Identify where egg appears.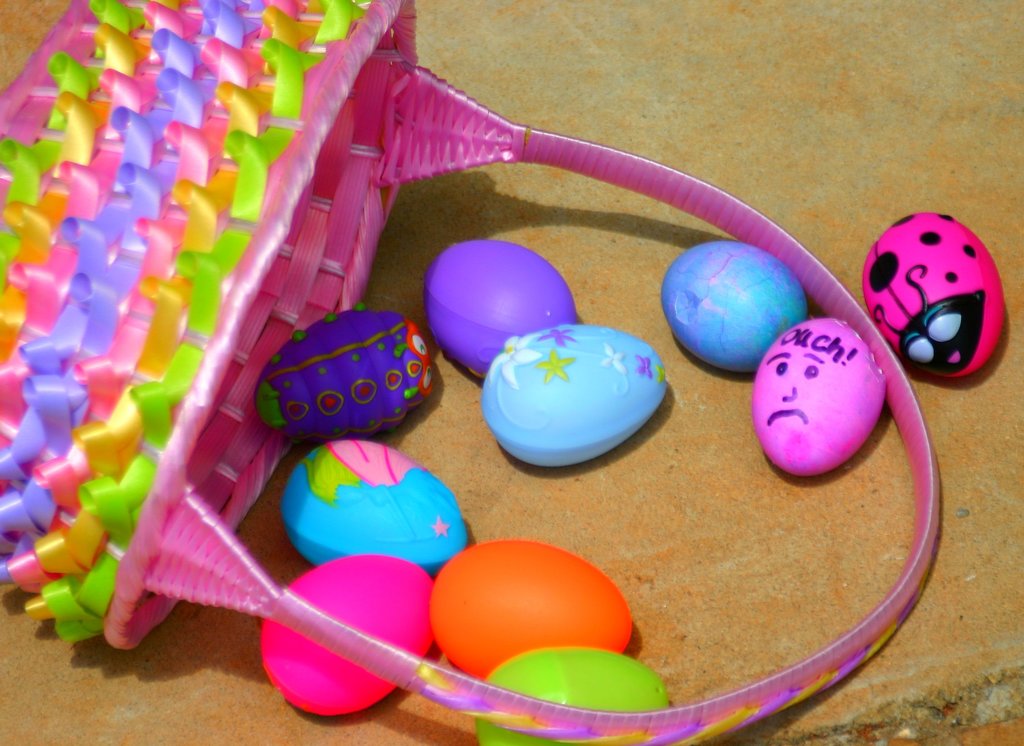
Appears at 259 553 432 719.
